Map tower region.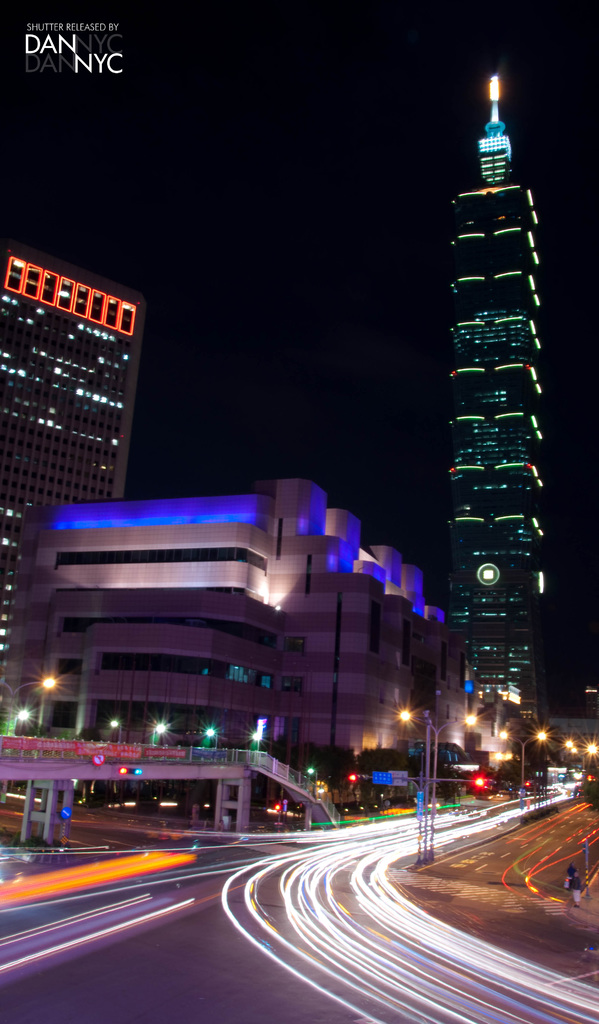
Mapped to locate(450, 63, 547, 700).
